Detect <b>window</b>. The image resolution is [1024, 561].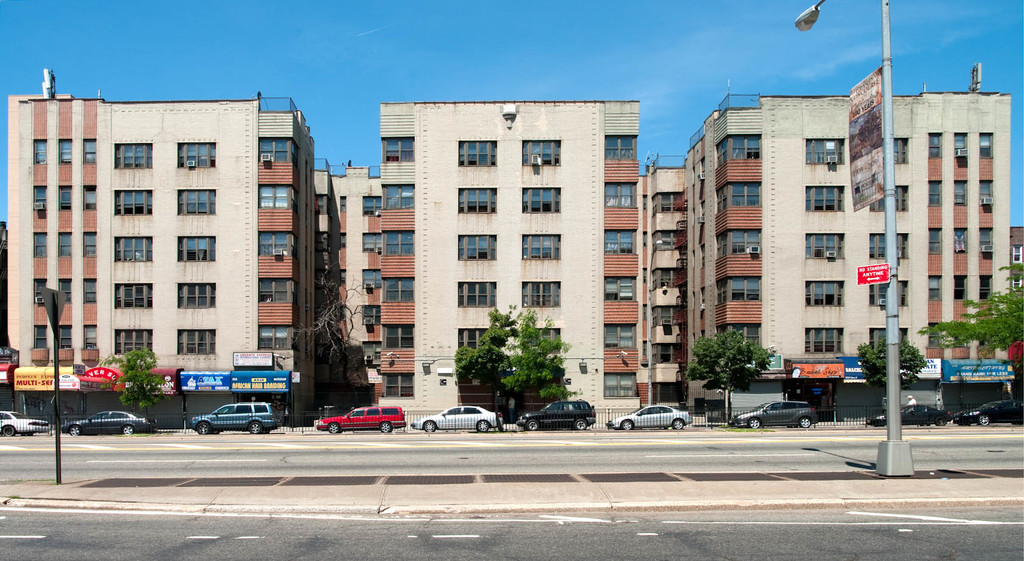
(378, 187, 412, 216).
